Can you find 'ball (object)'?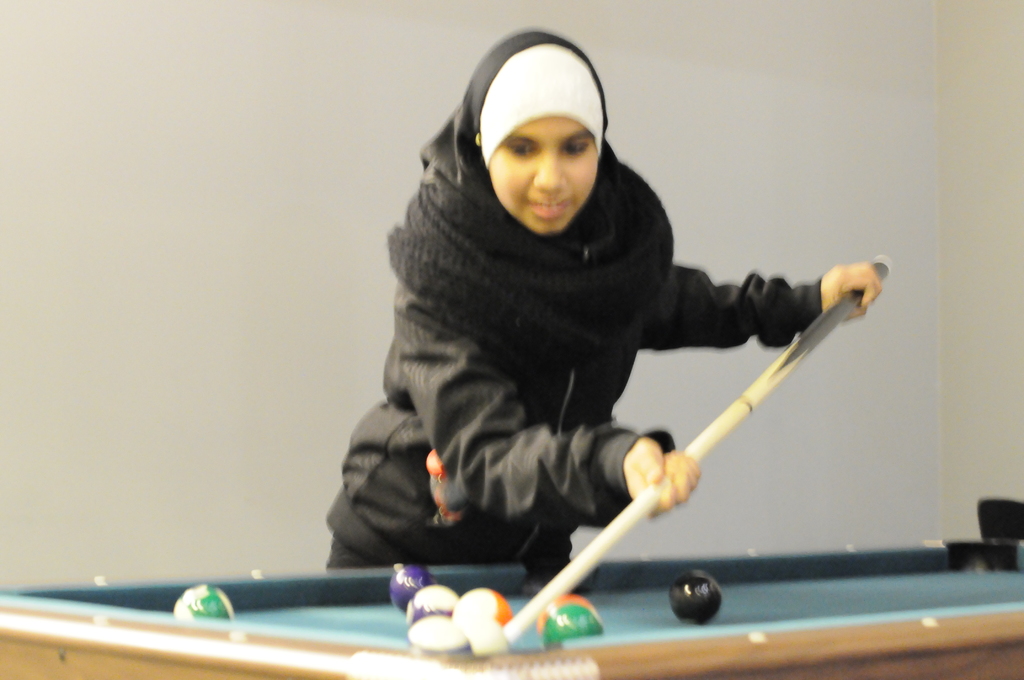
Yes, bounding box: 545 603 601 650.
